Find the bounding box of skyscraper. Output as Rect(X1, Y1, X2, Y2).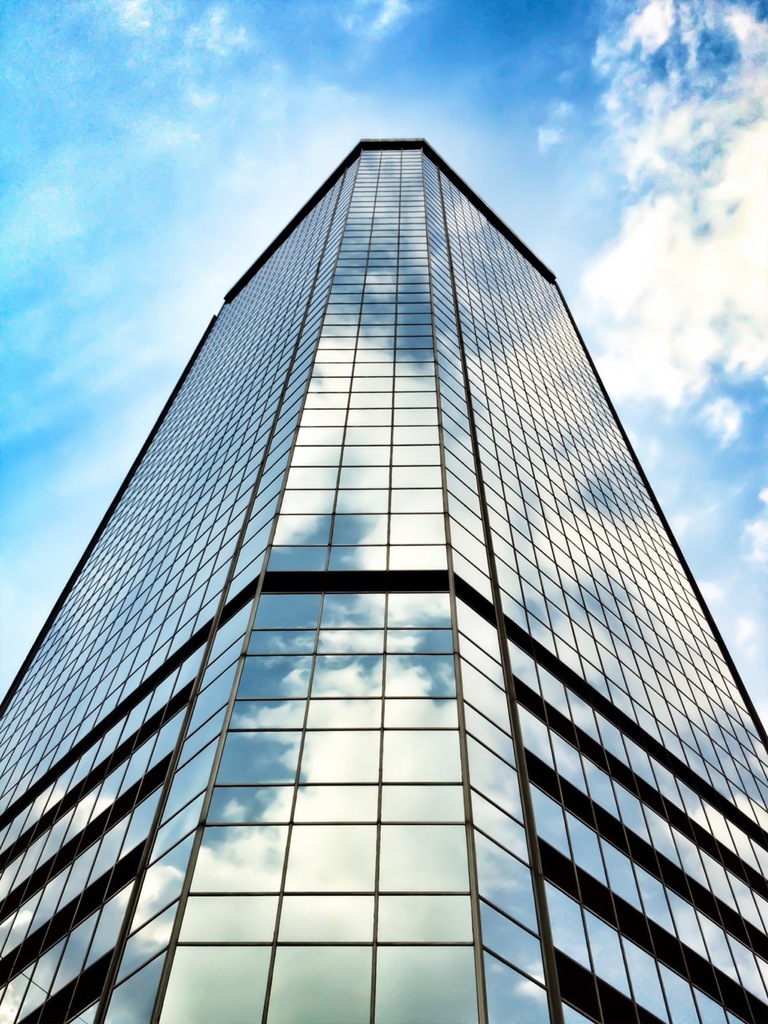
Rect(0, 136, 767, 1023).
